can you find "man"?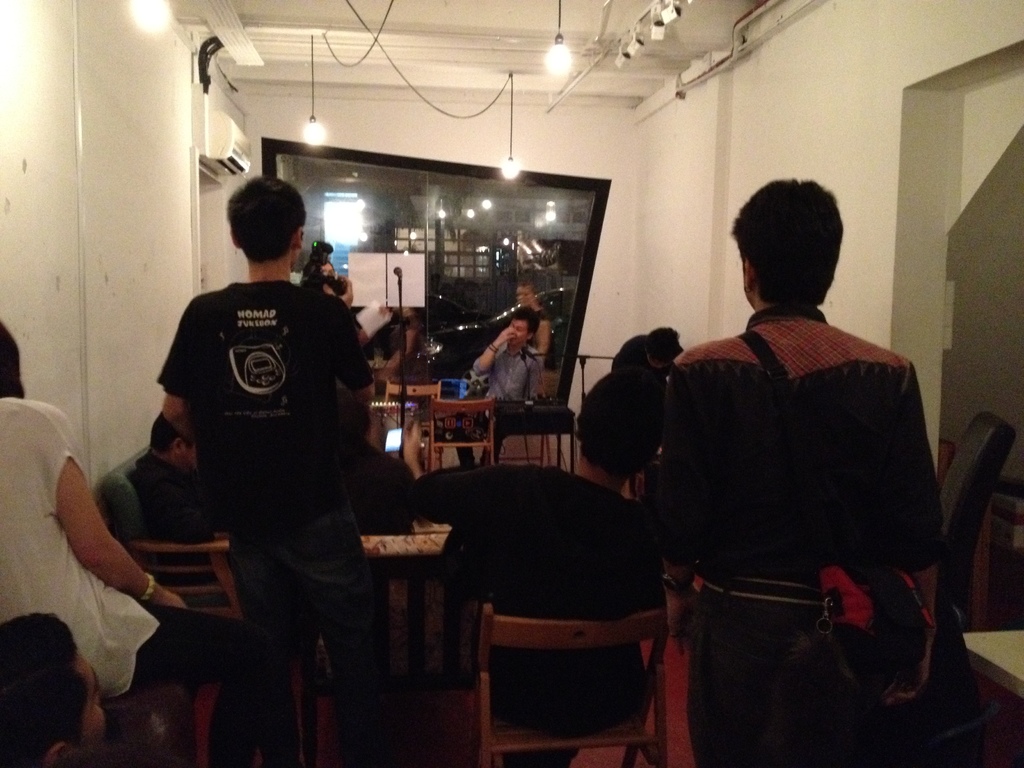
Yes, bounding box: locate(0, 609, 129, 767).
